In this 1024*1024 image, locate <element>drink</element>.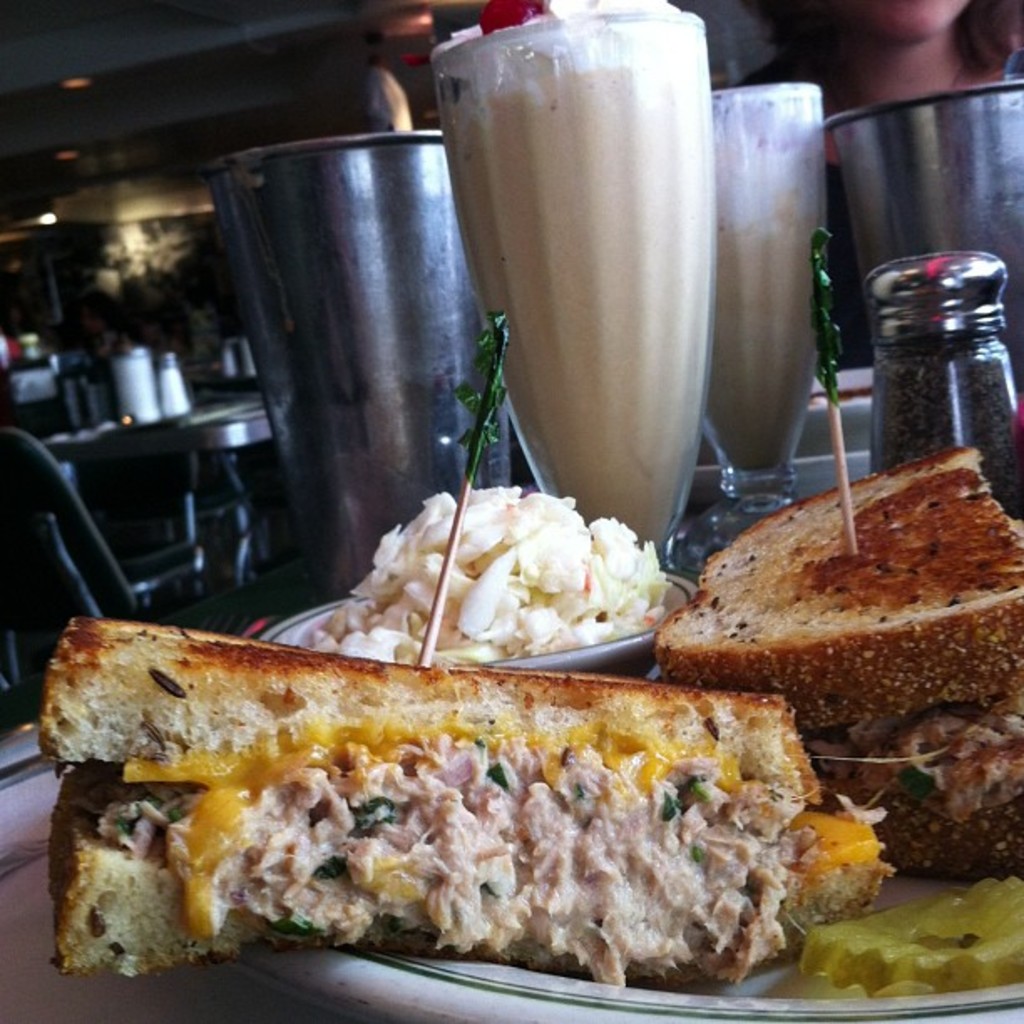
Bounding box: region(704, 84, 832, 479).
